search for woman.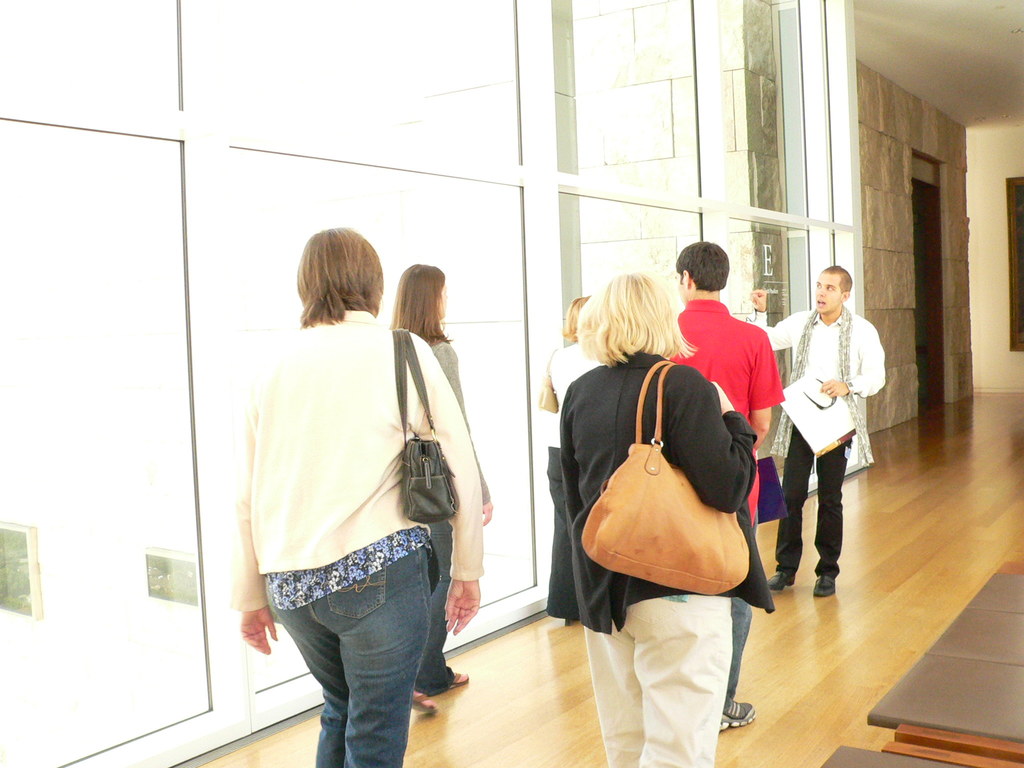
Found at (231, 225, 480, 767).
